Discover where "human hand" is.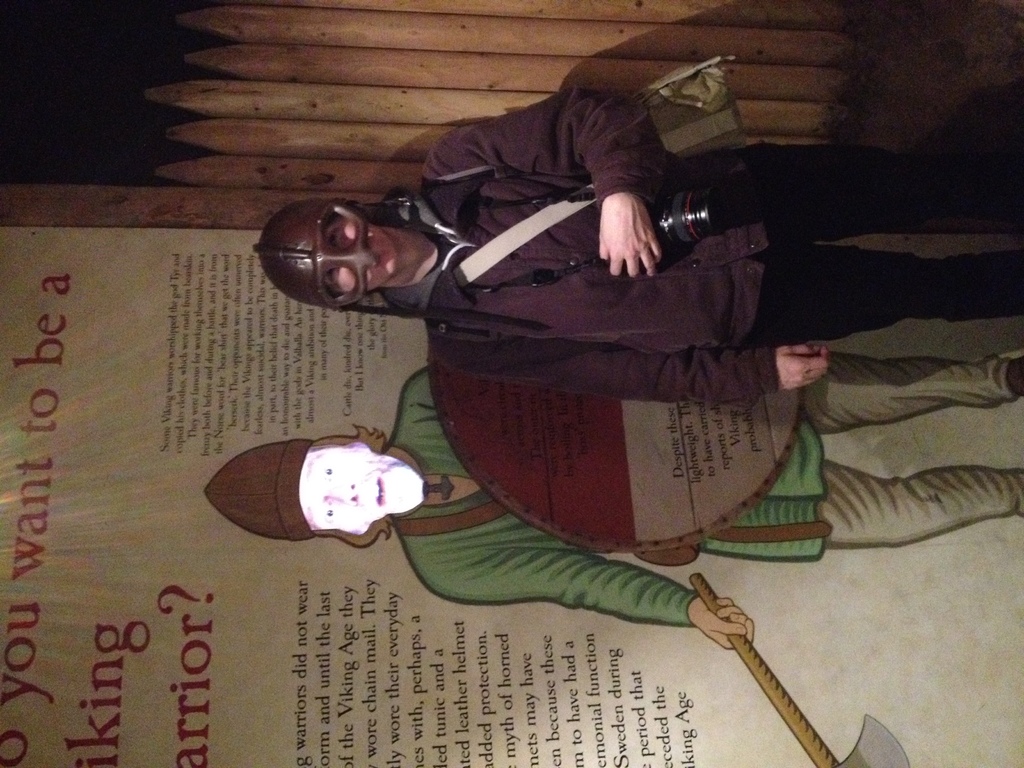
Discovered at box=[591, 173, 673, 271].
